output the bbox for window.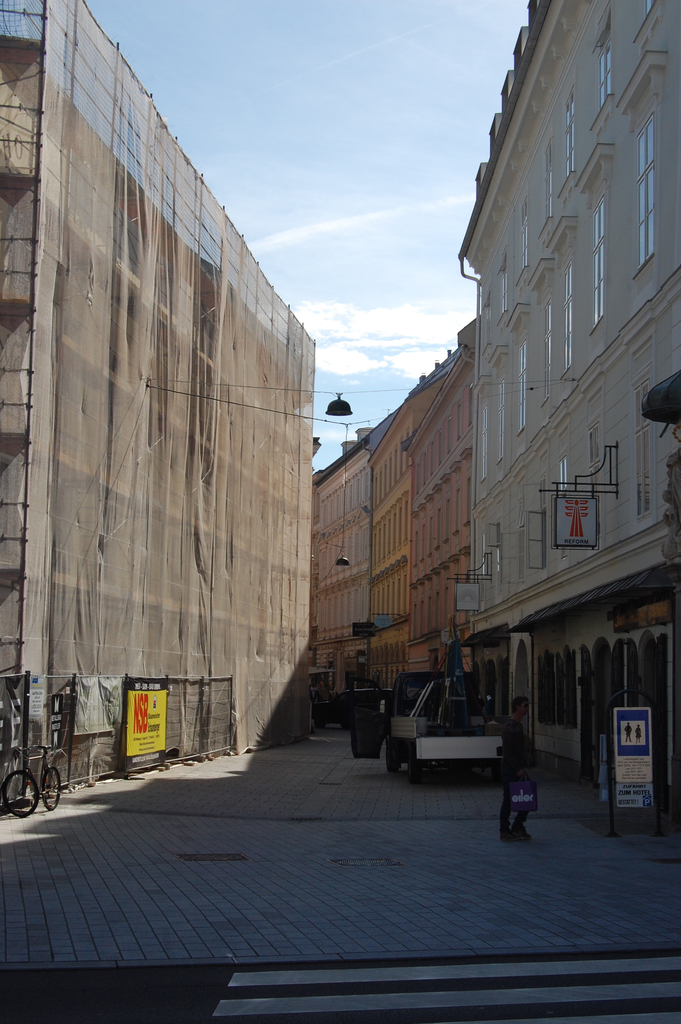
bbox(381, 584, 383, 614).
